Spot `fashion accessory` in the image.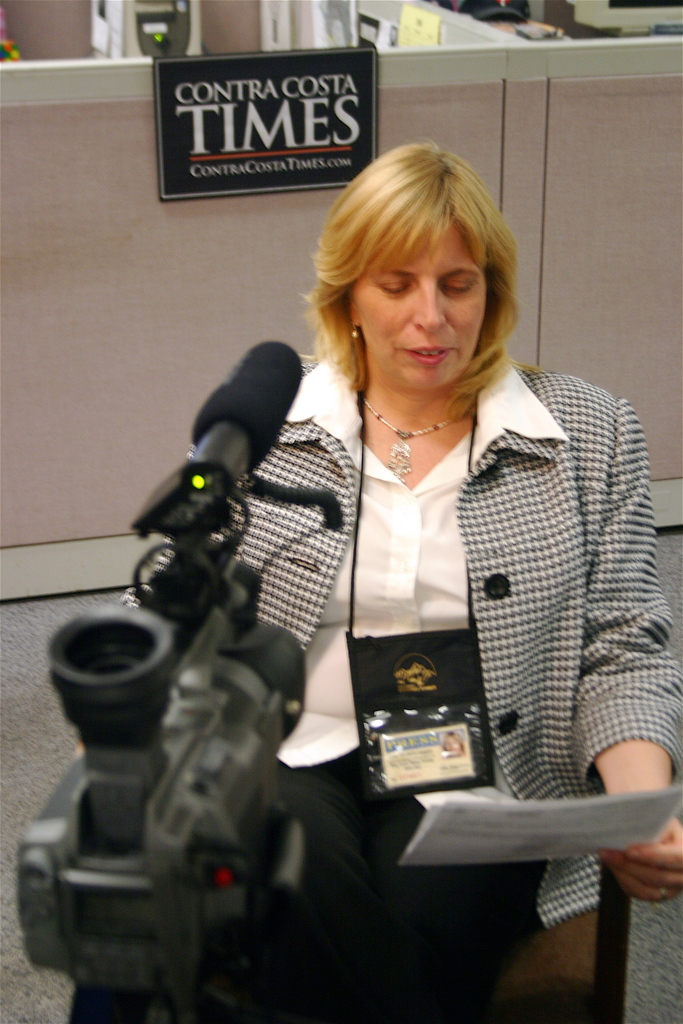
`fashion accessory` found at 659, 888, 671, 904.
